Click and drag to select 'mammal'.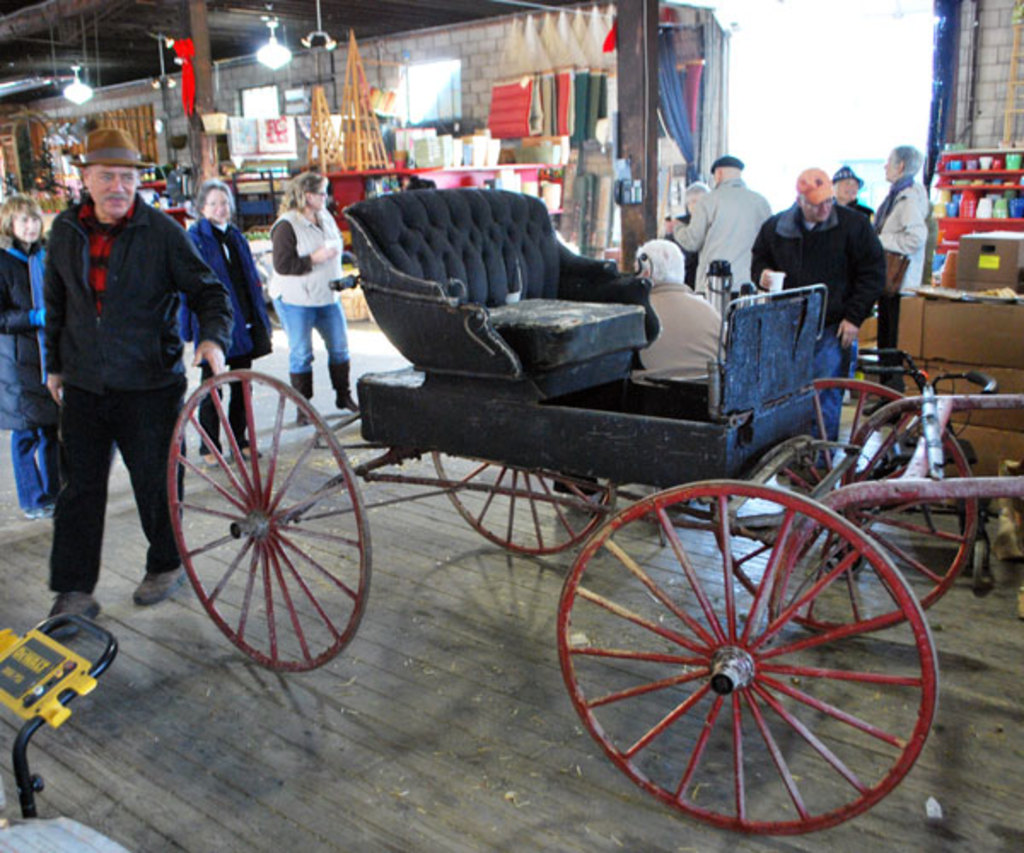
Selection: rect(749, 174, 889, 456).
